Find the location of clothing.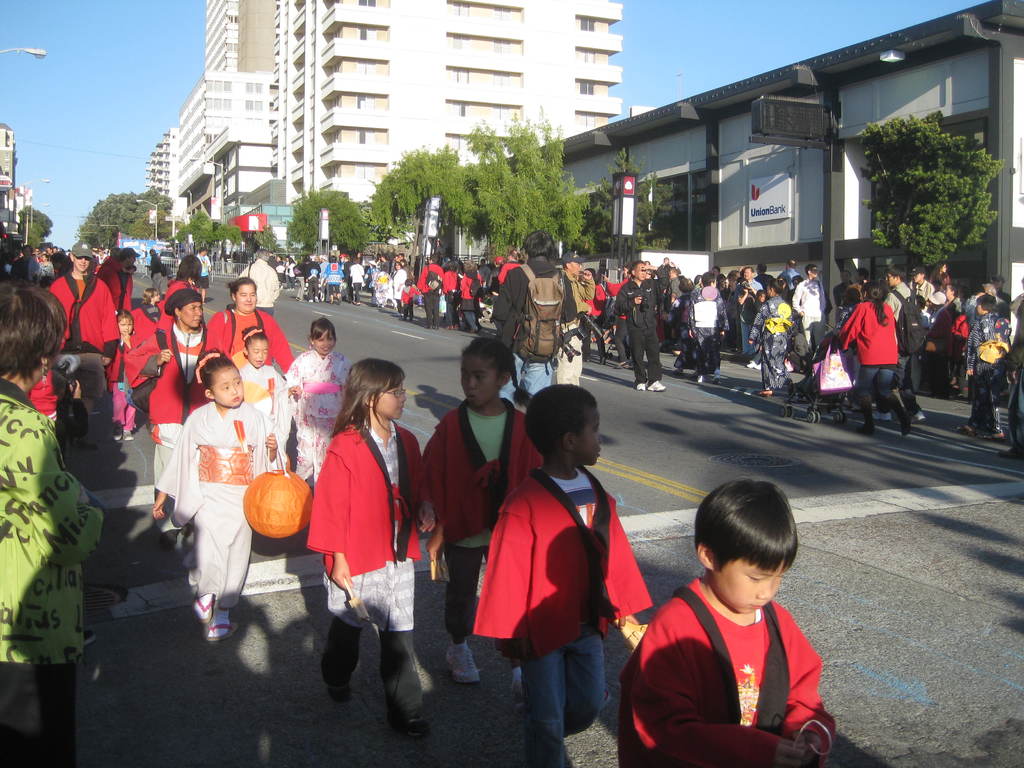
Location: left=234, top=361, right=292, bottom=471.
